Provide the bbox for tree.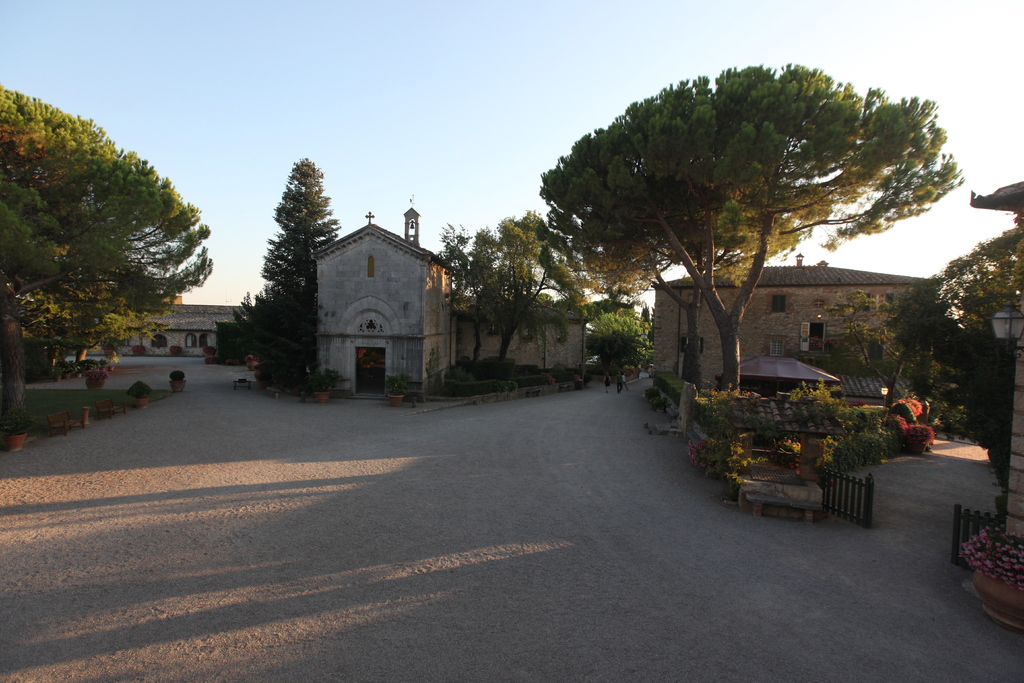
444 219 621 370.
